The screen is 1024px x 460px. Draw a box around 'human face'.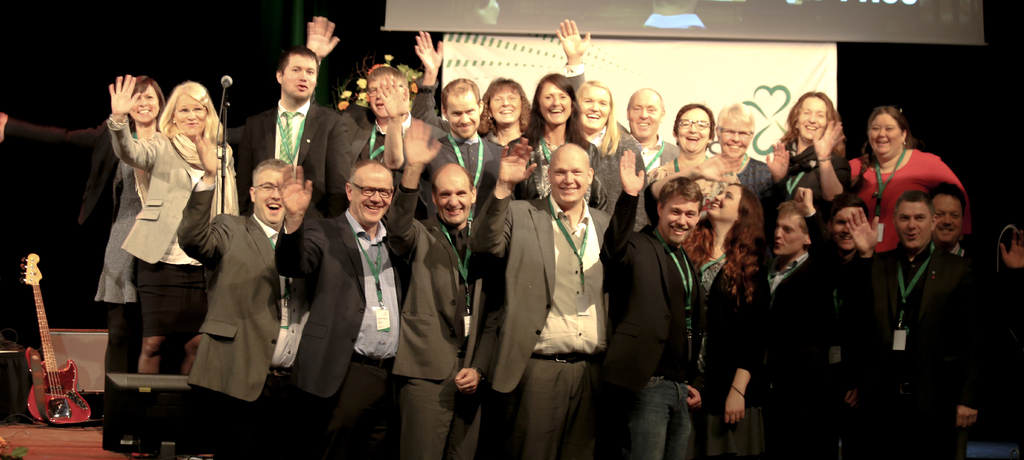
661:188:695:243.
